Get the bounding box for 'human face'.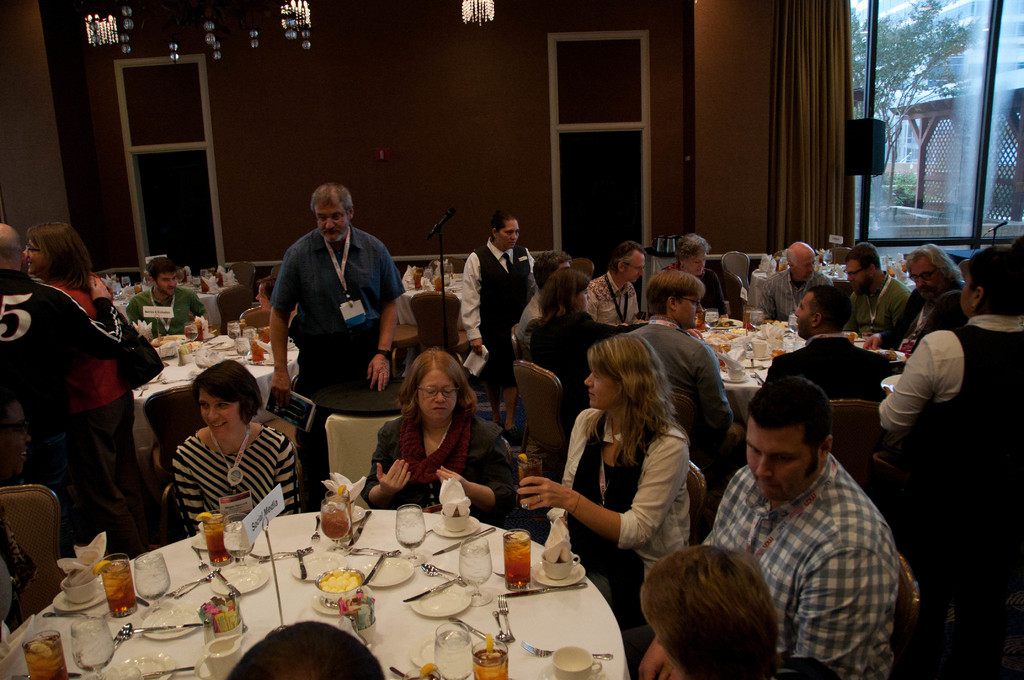
select_region(578, 286, 588, 314).
